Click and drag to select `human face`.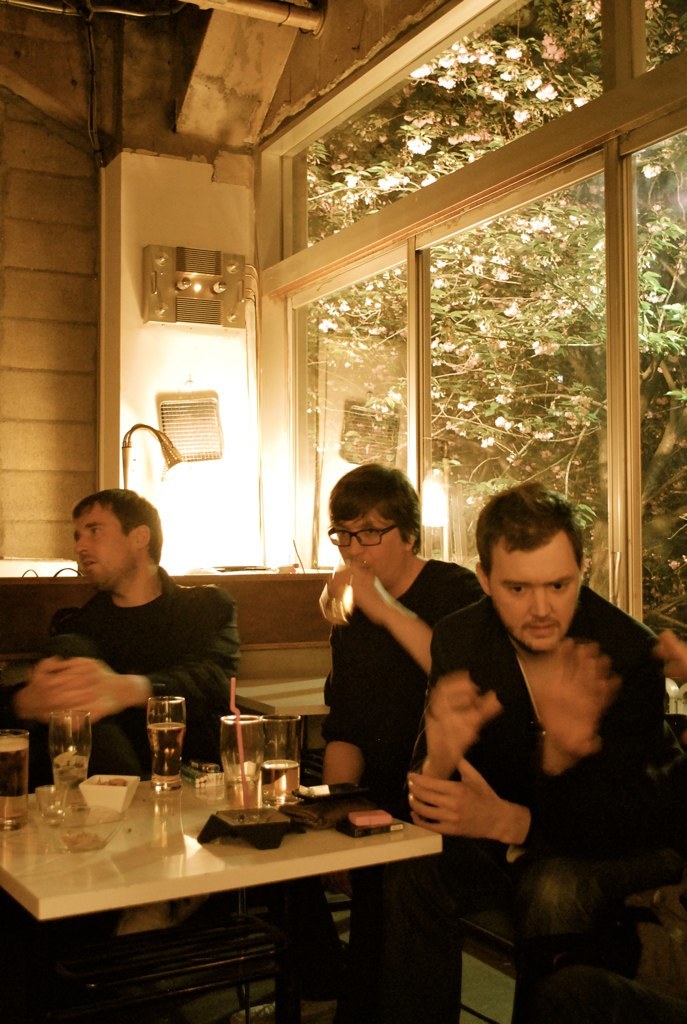
Selection: 74, 497, 138, 584.
